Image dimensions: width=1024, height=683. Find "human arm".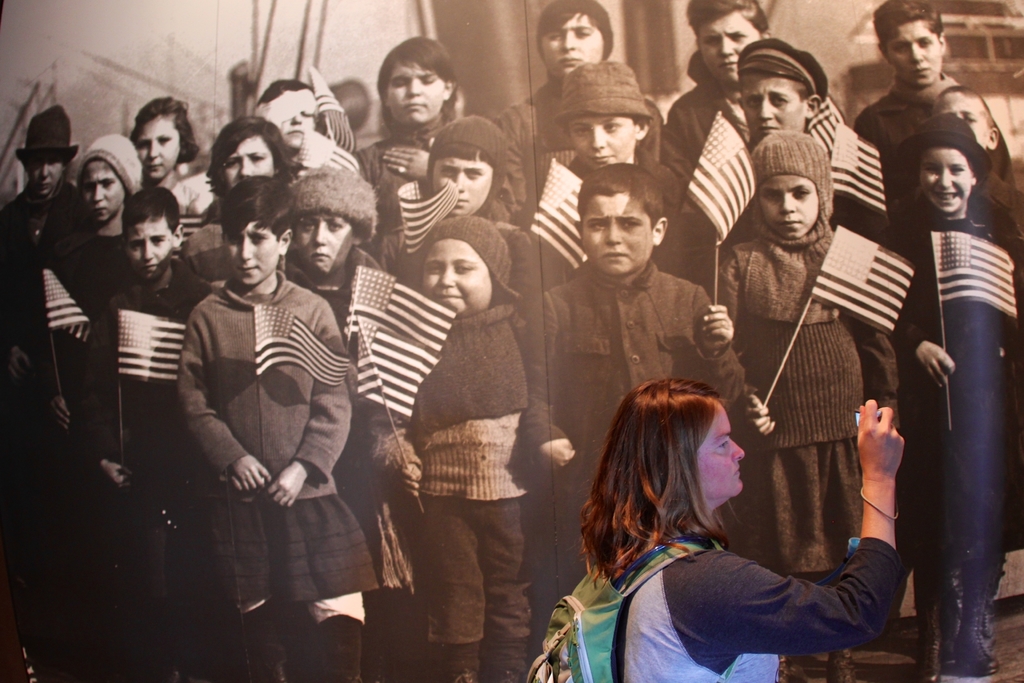
locate(303, 60, 362, 152).
